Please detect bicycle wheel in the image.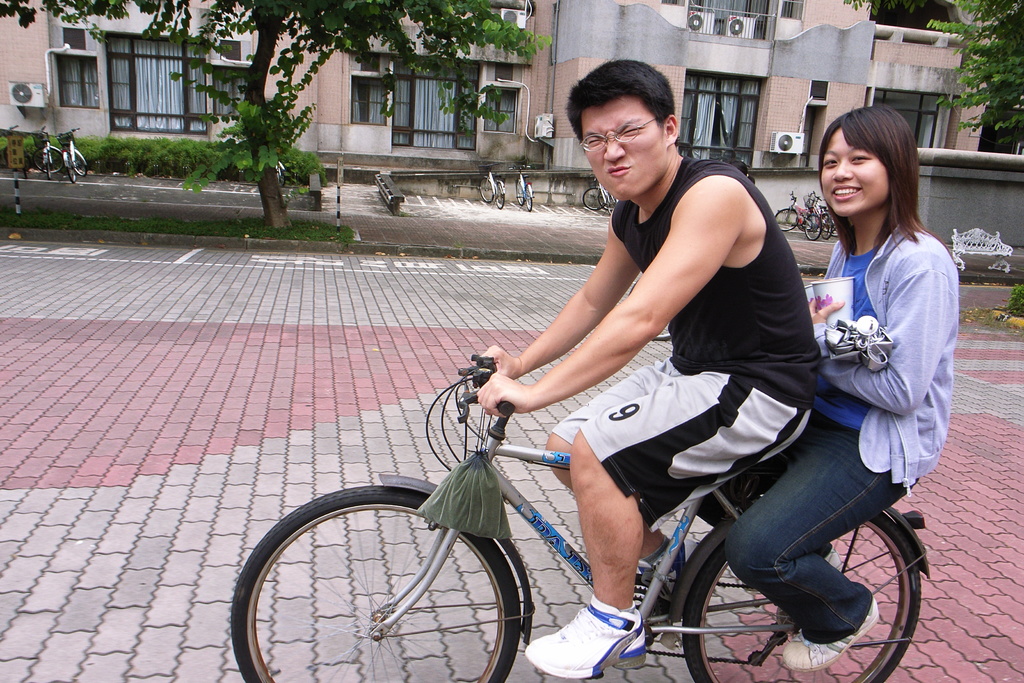
bbox(515, 177, 524, 206).
